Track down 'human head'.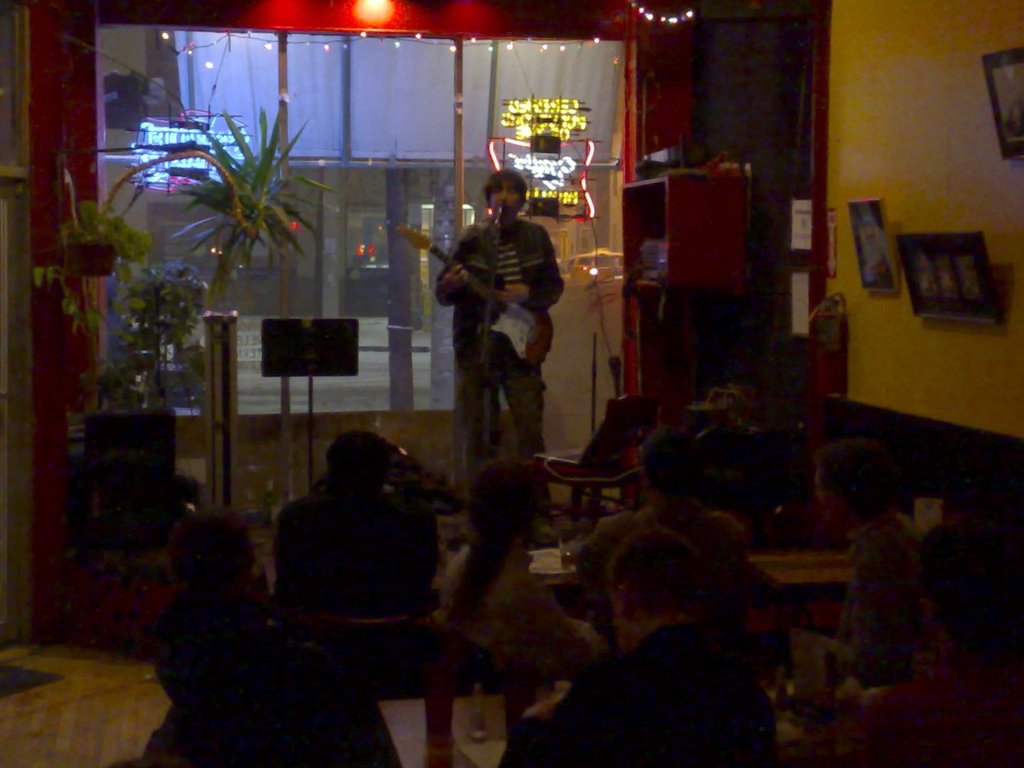
Tracked to bbox=[816, 439, 901, 535].
